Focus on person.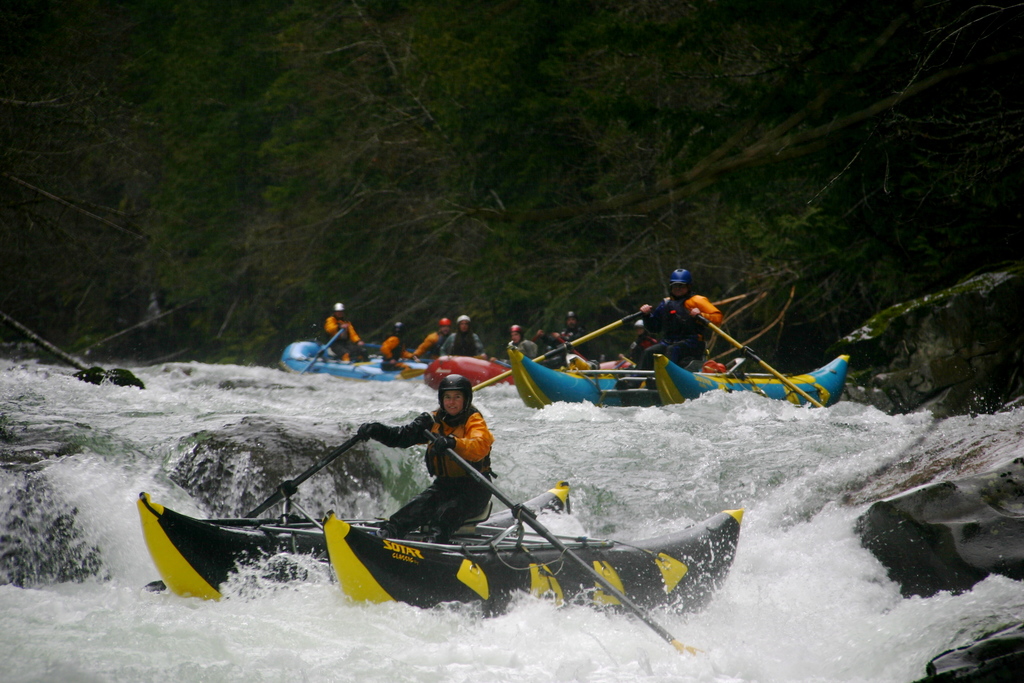
Focused at 359/370/493/545.
